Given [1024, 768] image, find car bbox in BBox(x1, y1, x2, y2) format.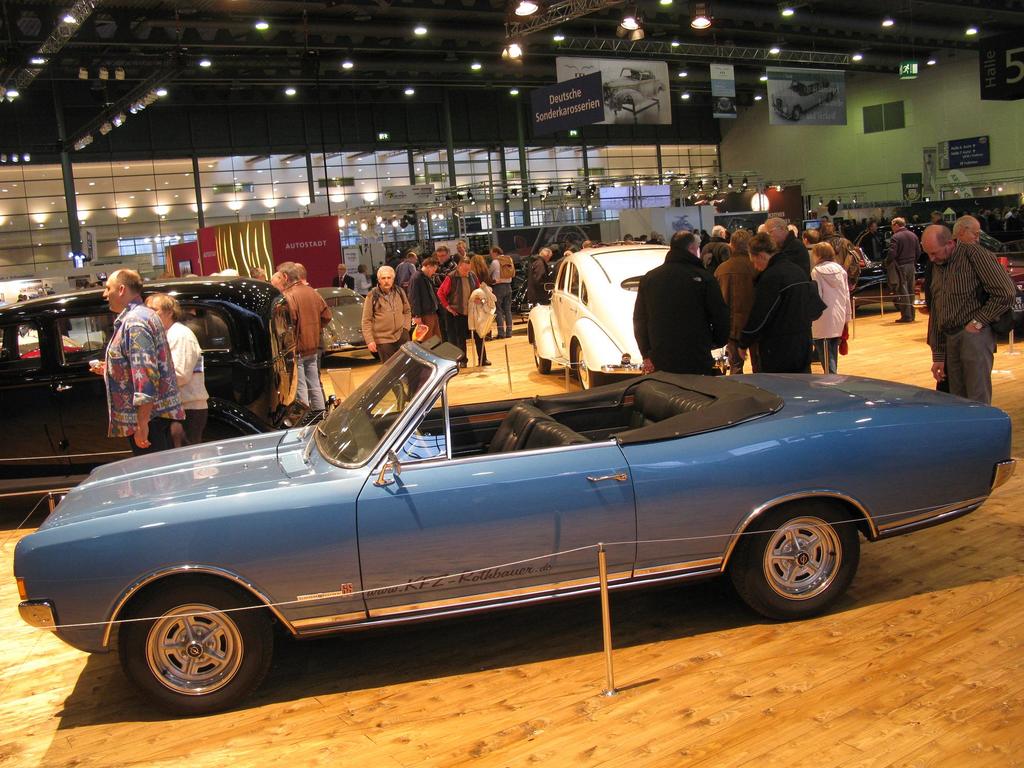
BBox(0, 271, 312, 495).
